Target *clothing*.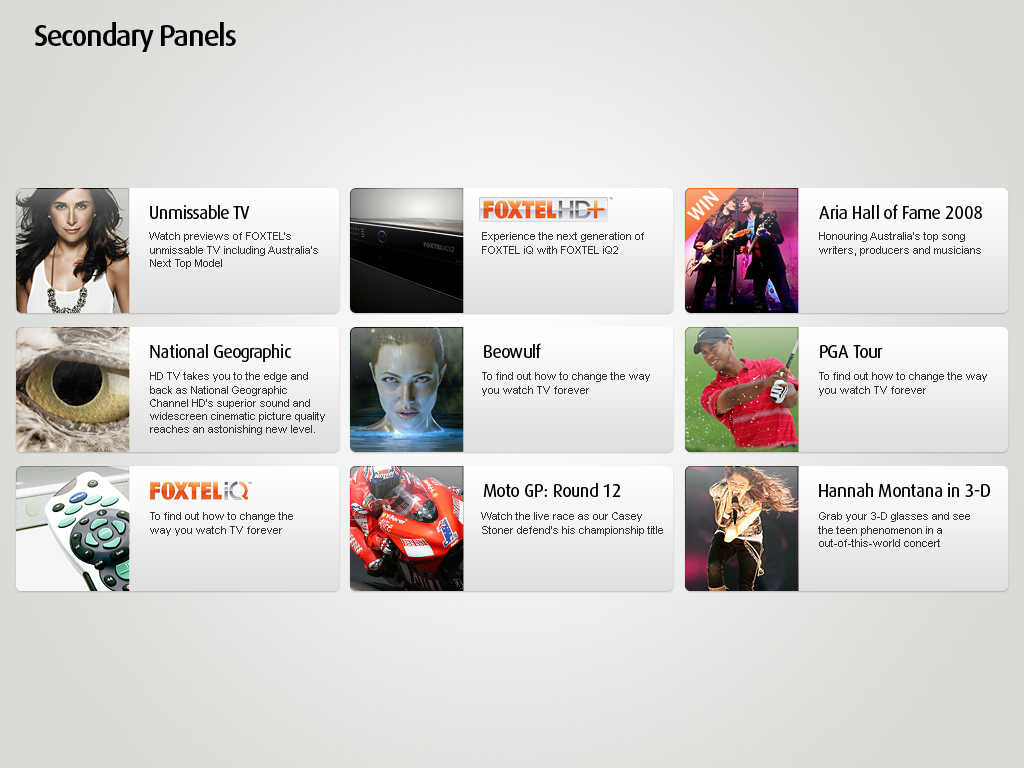
Target region: (699, 347, 801, 445).
